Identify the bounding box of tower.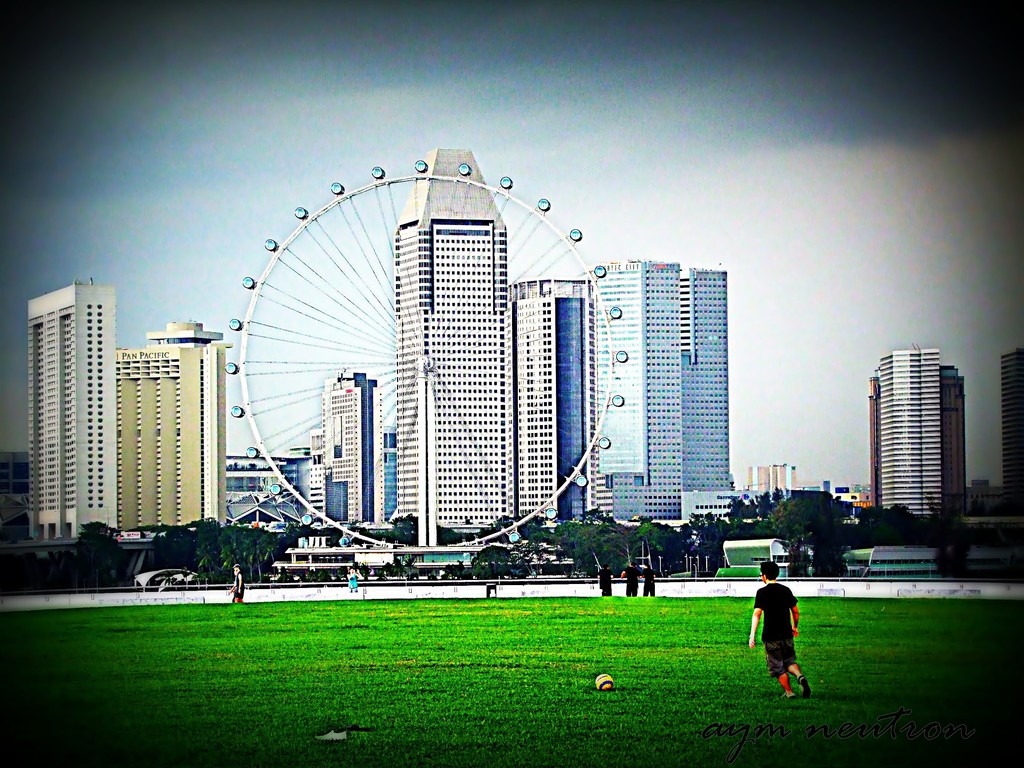
[396, 147, 508, 529].
